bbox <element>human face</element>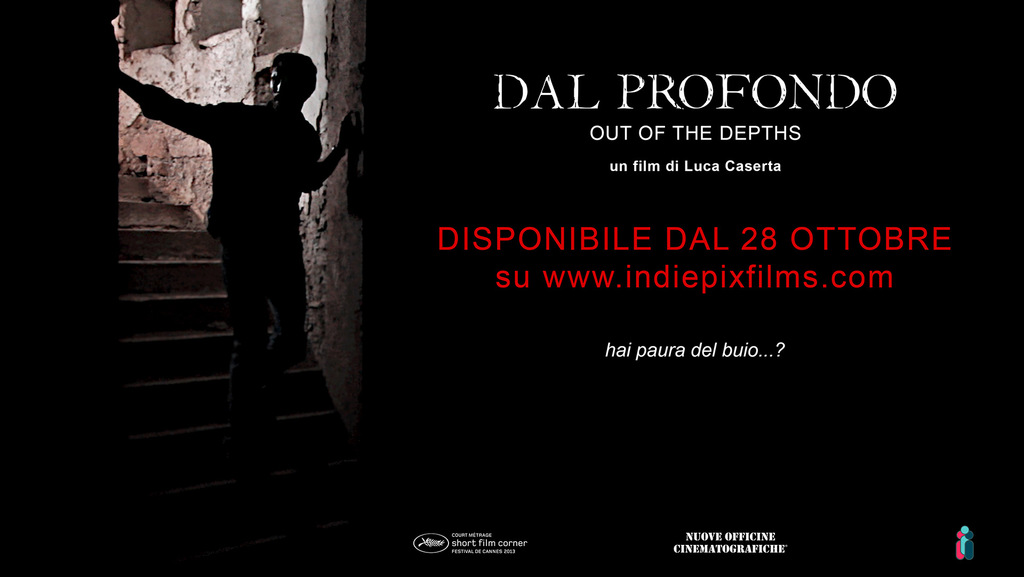
l=269, t=67, r=303, b=113
